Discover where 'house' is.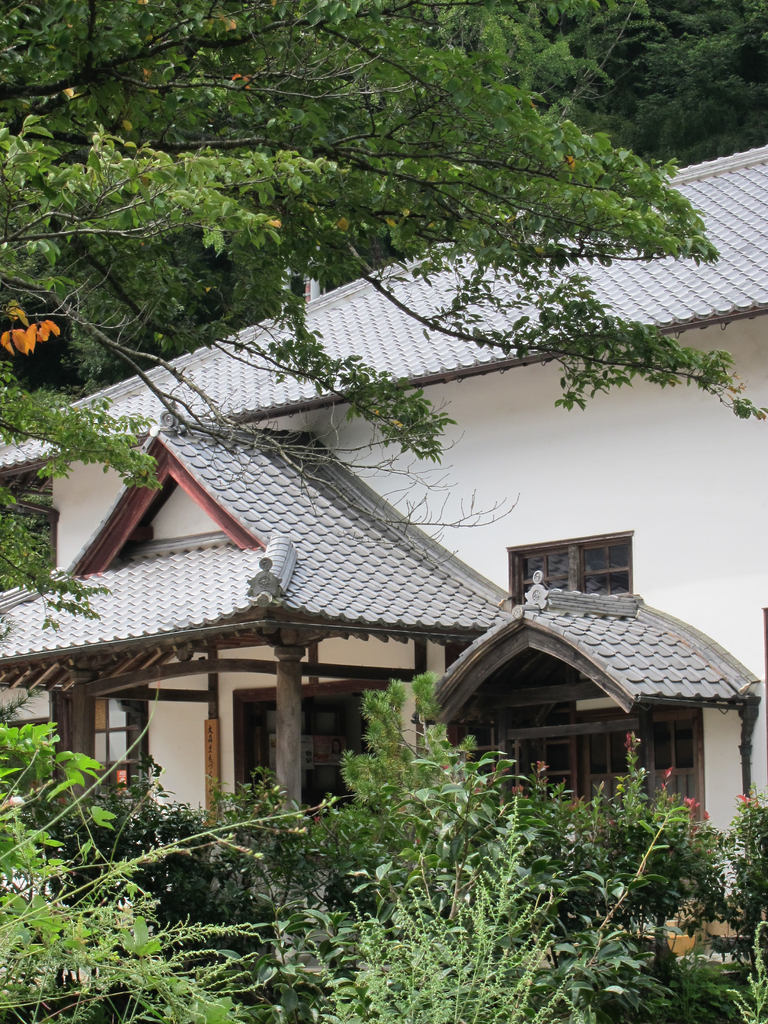
Discovered at [x1=25, y1=114, x2=732, y2=899].
